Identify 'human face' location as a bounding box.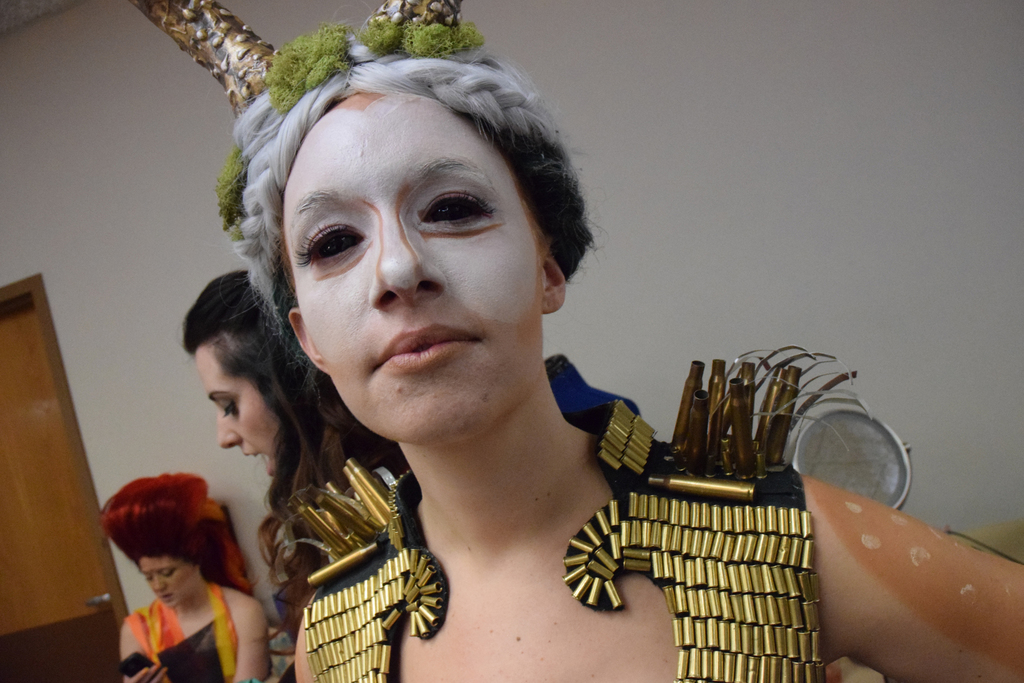
detection(140, 557, 196, 607).
